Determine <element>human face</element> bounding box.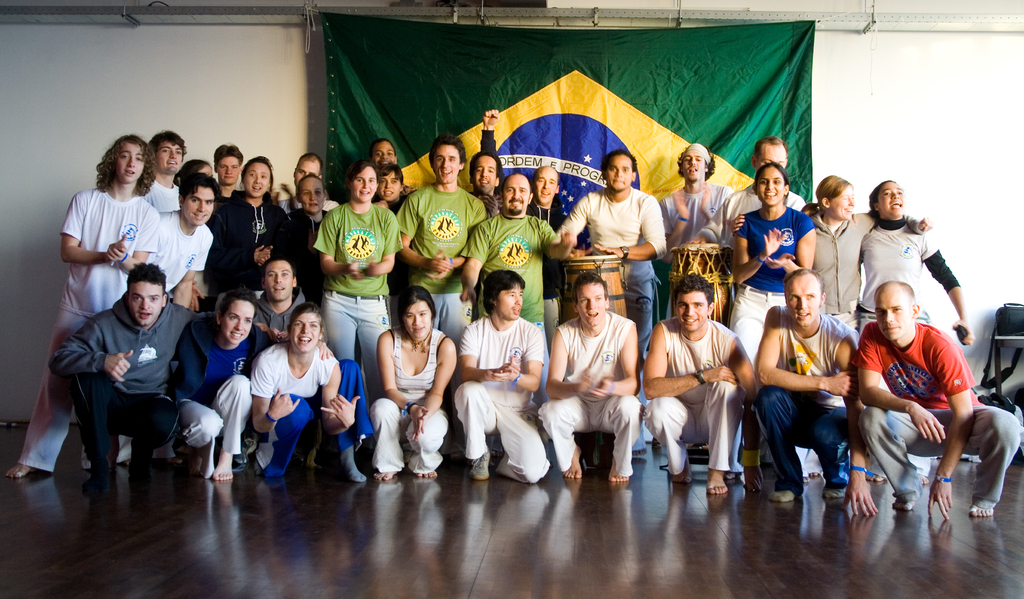
Determined: box=[289, 310, 319, 356].
